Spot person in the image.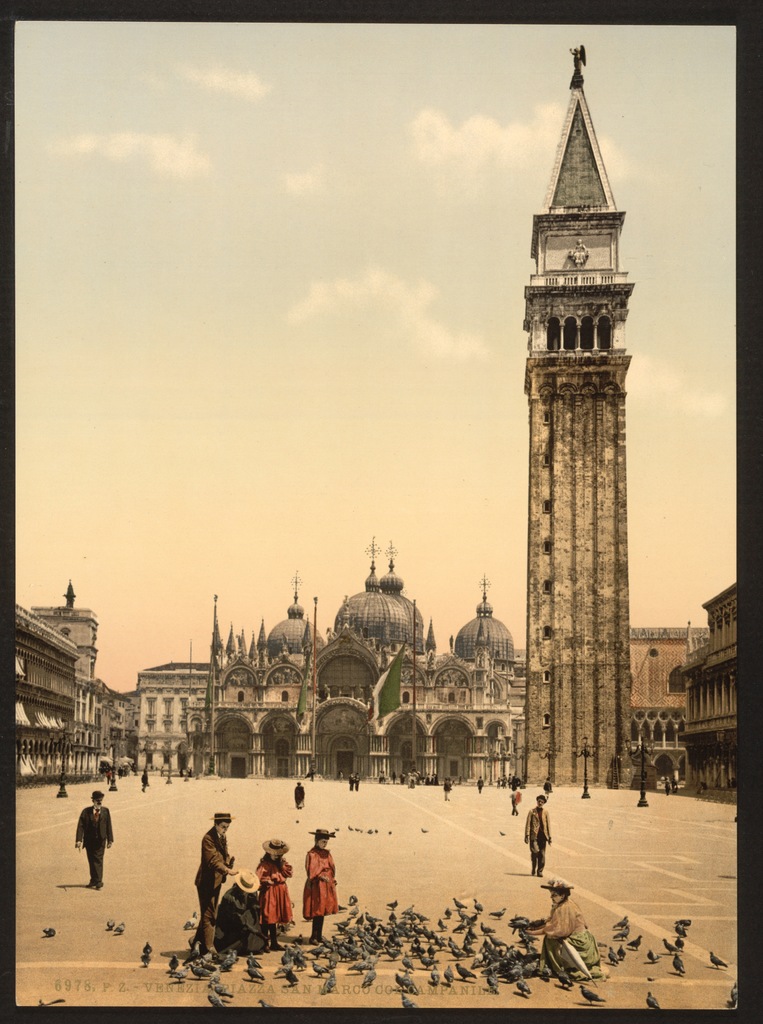
person found at Rect(542, 780, 553, 804).
